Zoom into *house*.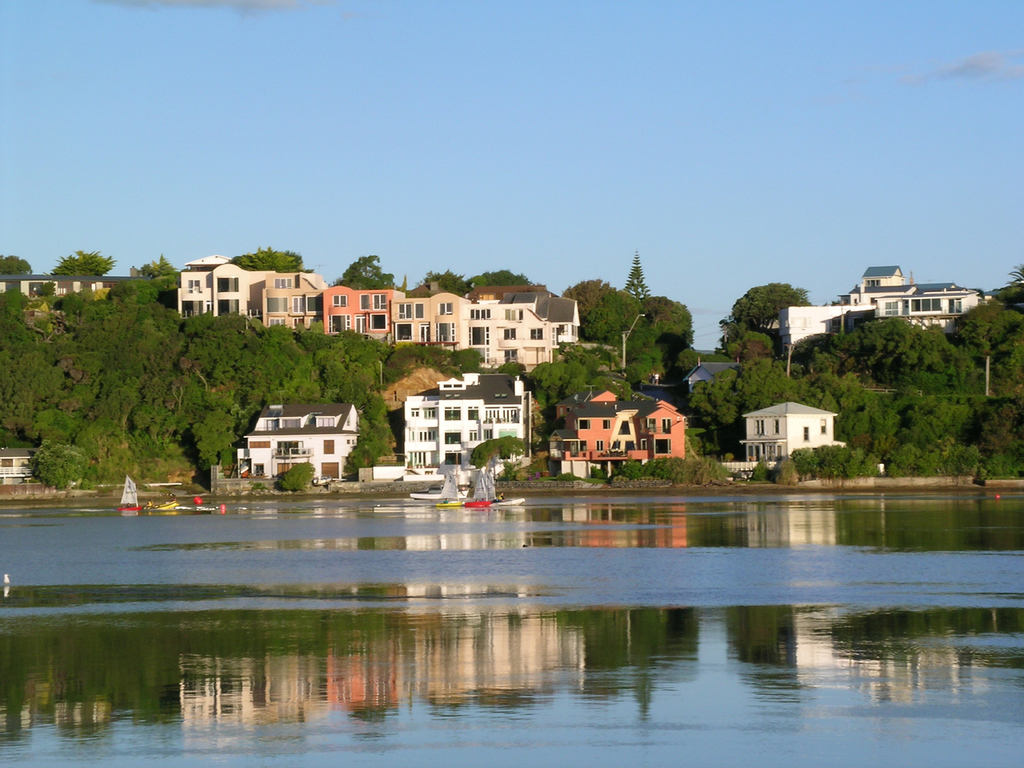
Zoom target: x1=781, y1=262, x2=989, y2=346.
